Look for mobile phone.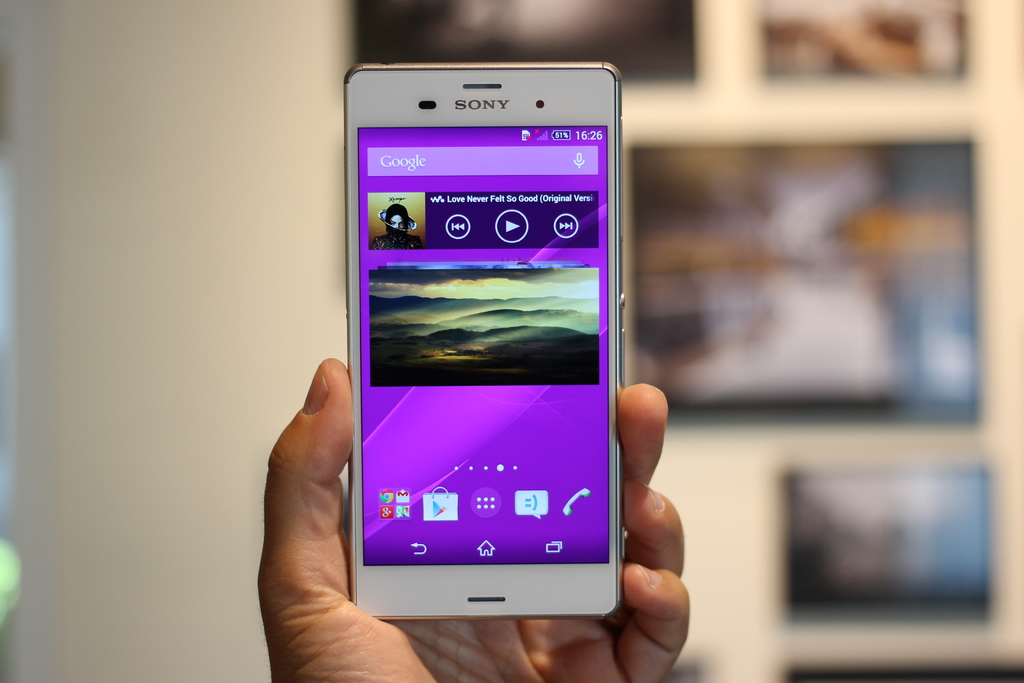
Found: left=328, top=41, right=639, bottom=642.
